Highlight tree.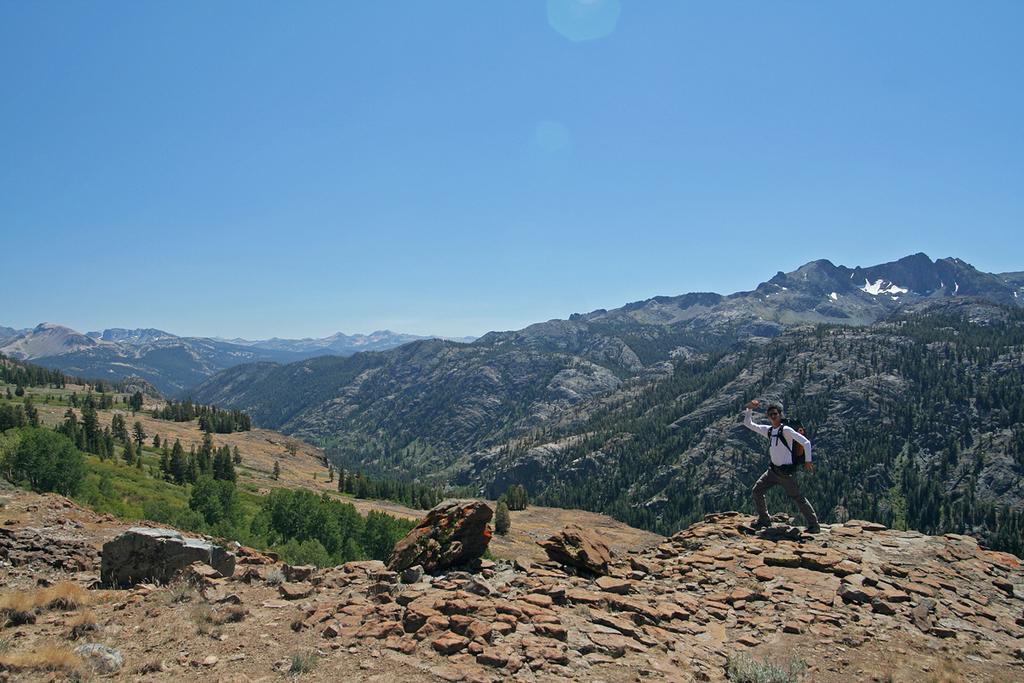
Highlighted region: [left=130, top=385, right=144, bottom=405].
